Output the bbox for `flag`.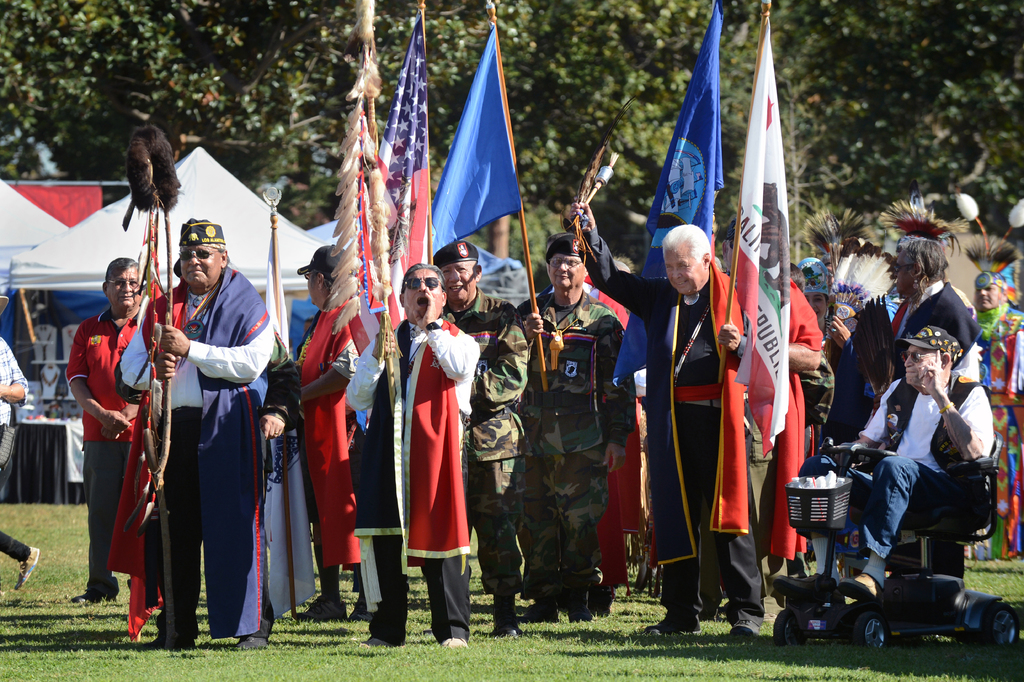
x1=713, y1=0, x2=788, y2=533.
